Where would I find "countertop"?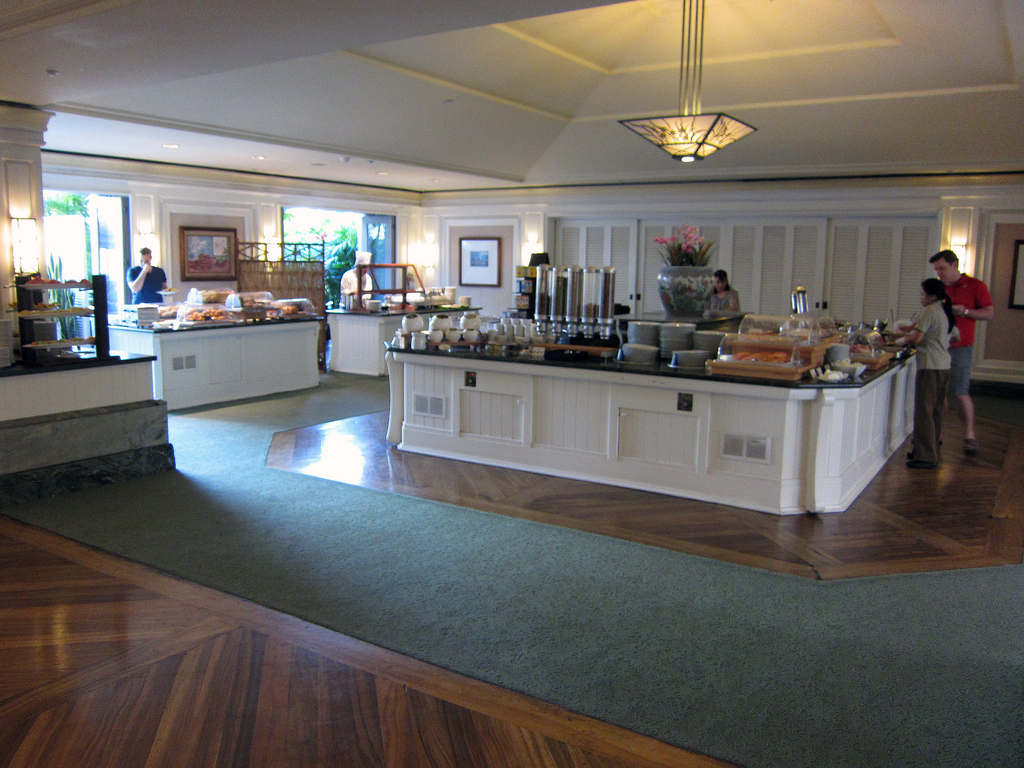
At l=97, t=286, r=324, b=410.
